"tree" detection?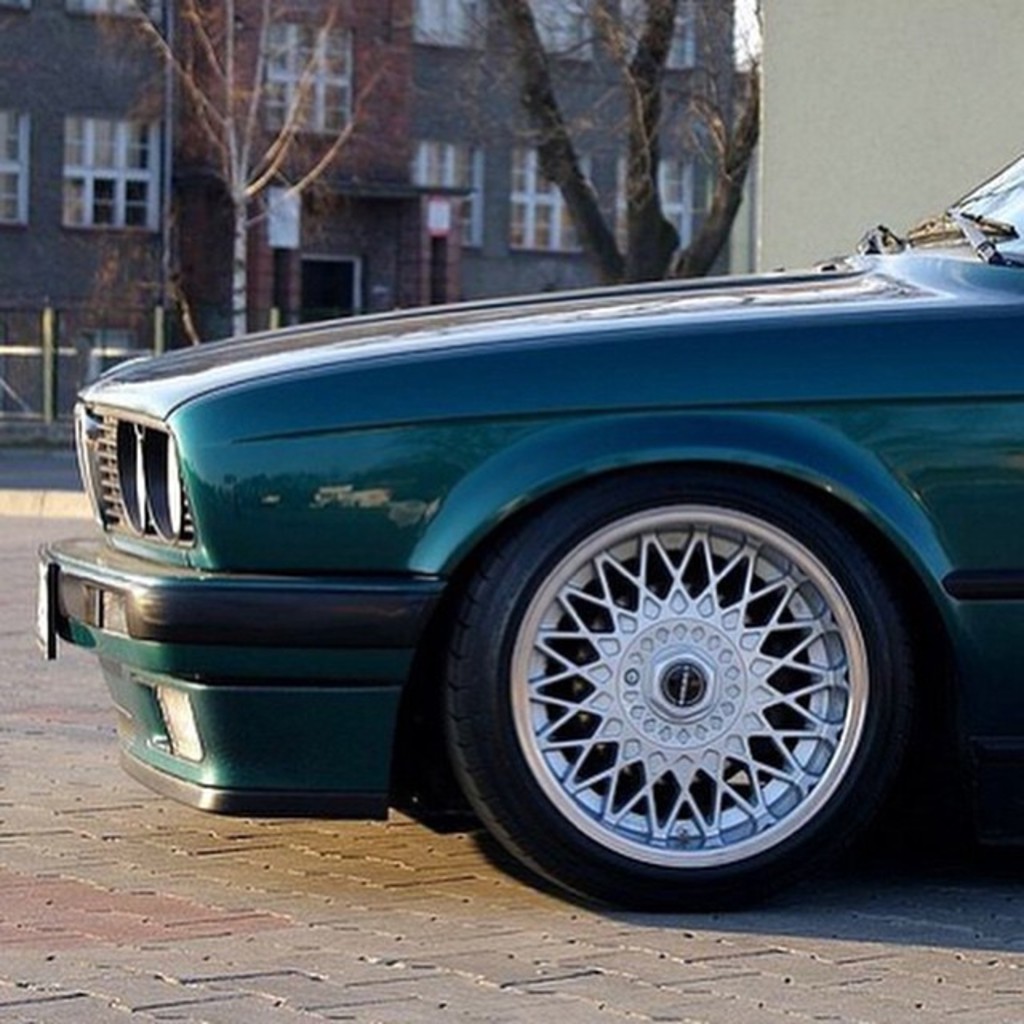
x1=504 y1=37 x2=802 y2=232
